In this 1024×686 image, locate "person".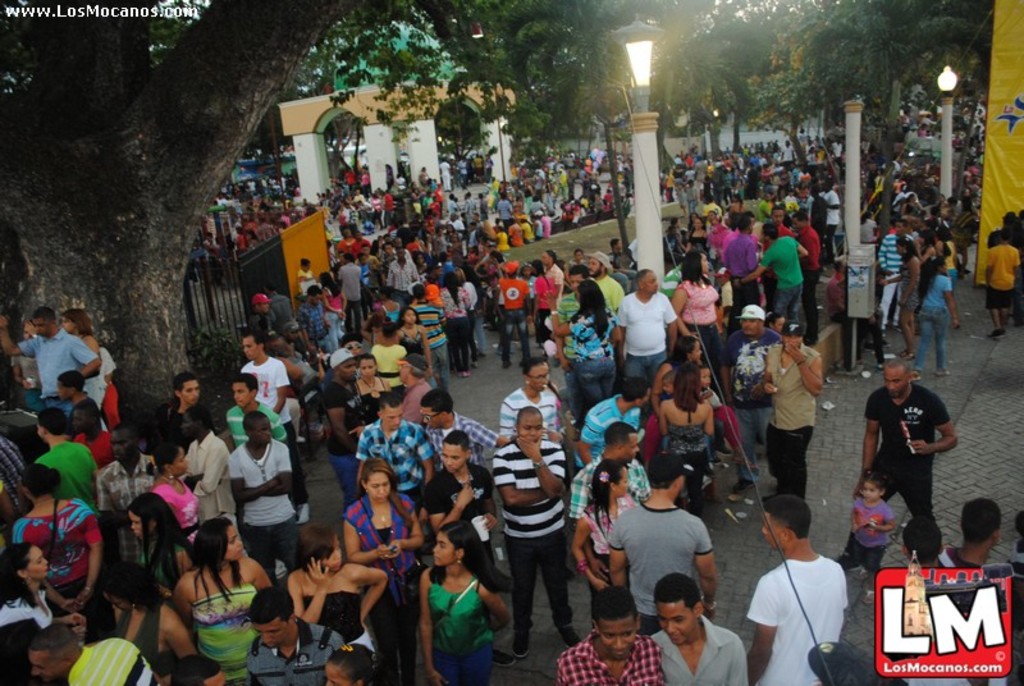
Bounding box: (979, 227, 1019, 330).
